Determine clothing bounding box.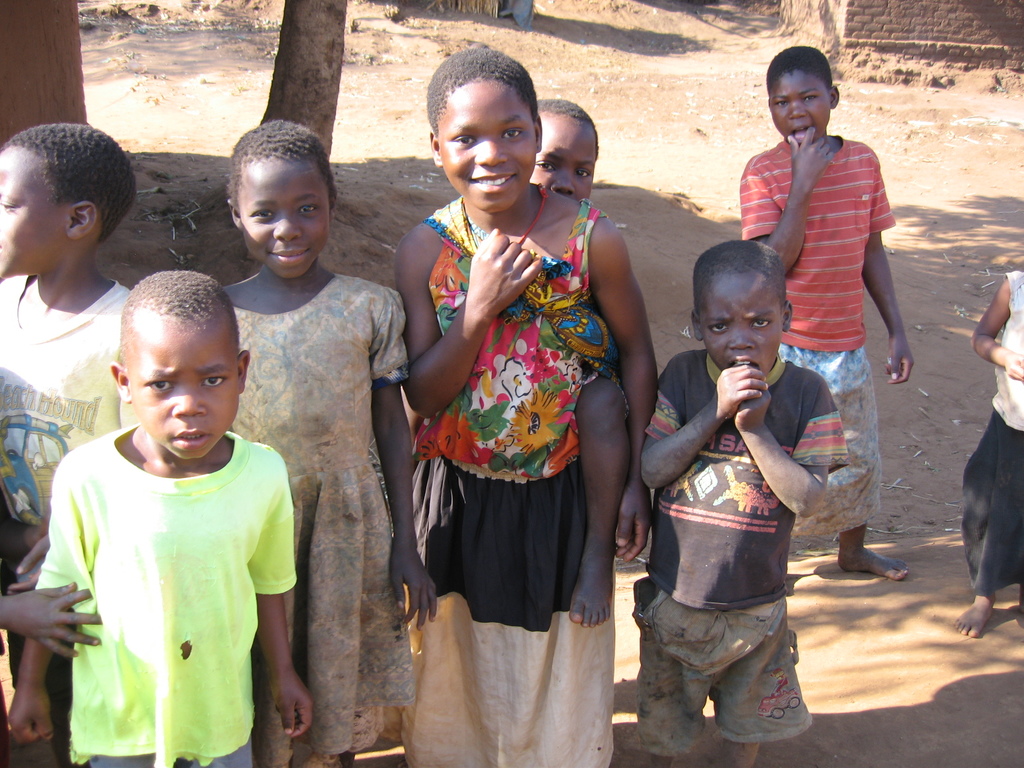
Determined: box=[989, 271, 1023, 435].
